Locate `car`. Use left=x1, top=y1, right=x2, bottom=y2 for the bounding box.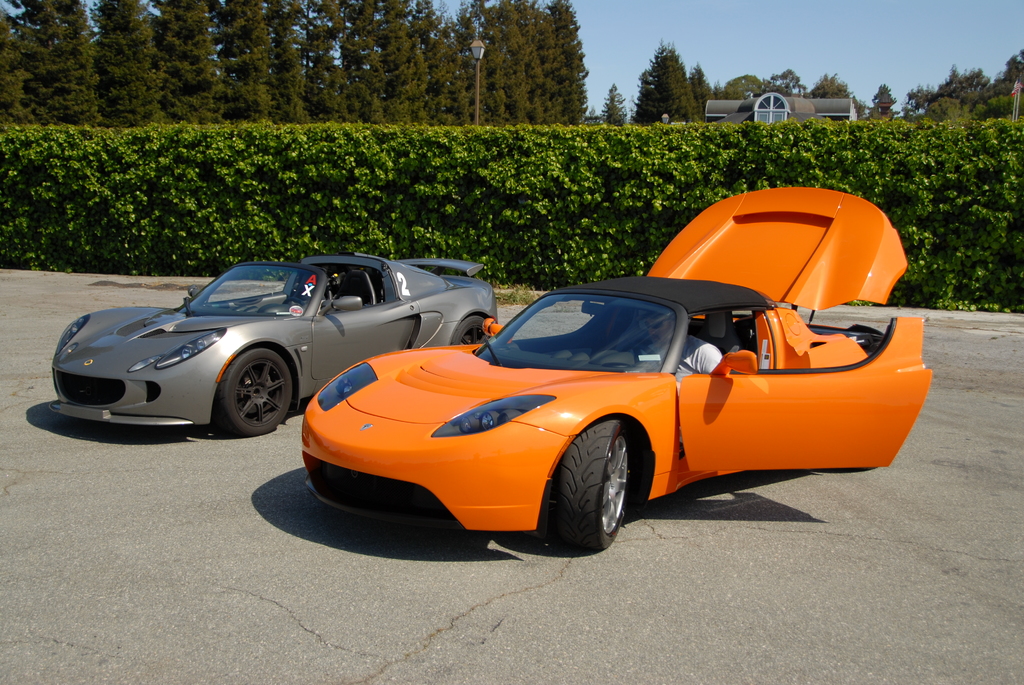
left=44, top=248, right=501, bottom=439.
